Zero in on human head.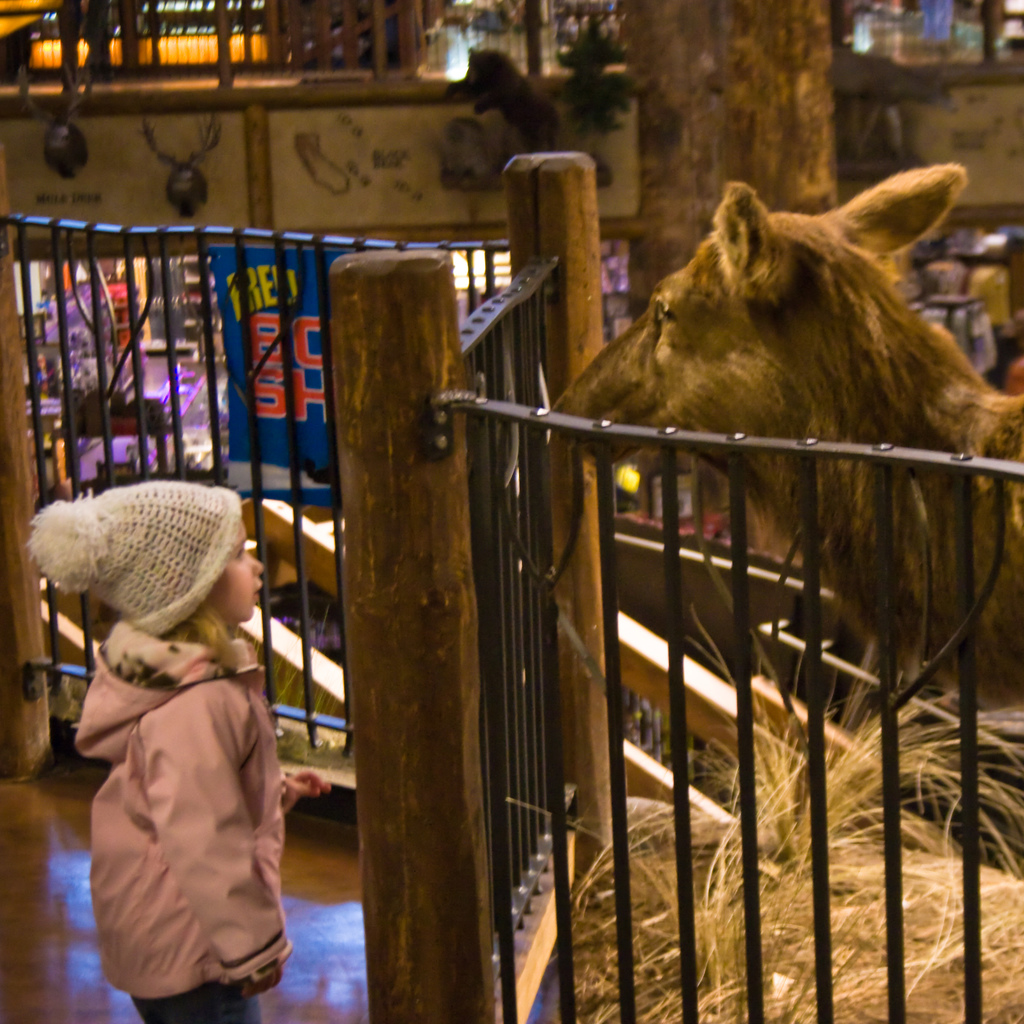
Zeroed in: x1=74, y1=492, x2=249, y2=666.
